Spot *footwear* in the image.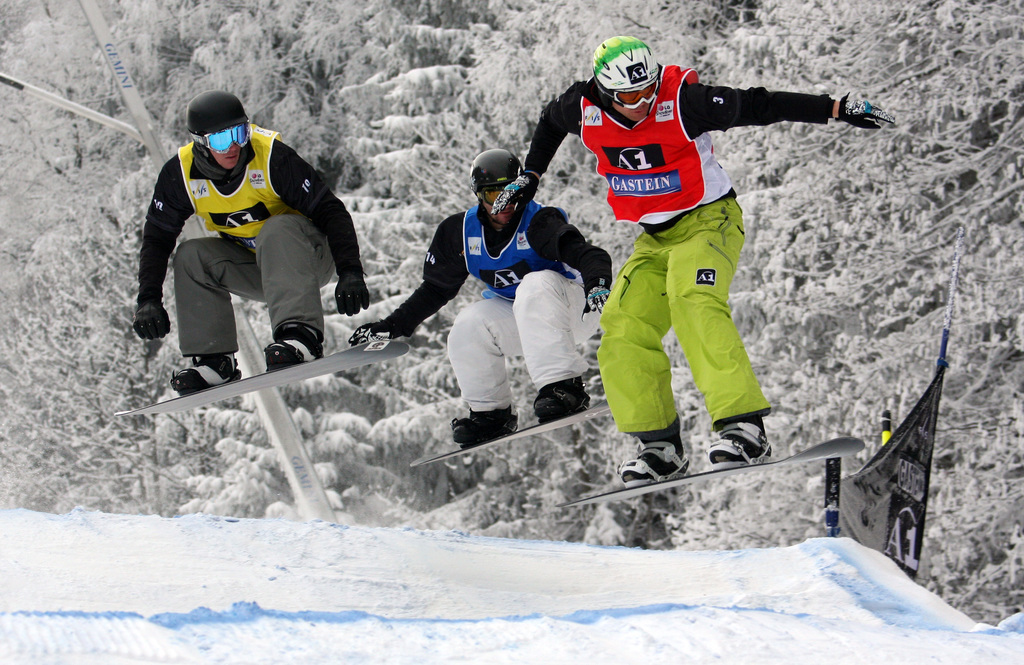
*footwear* found at bbox=(262, 324, 326, 369).
